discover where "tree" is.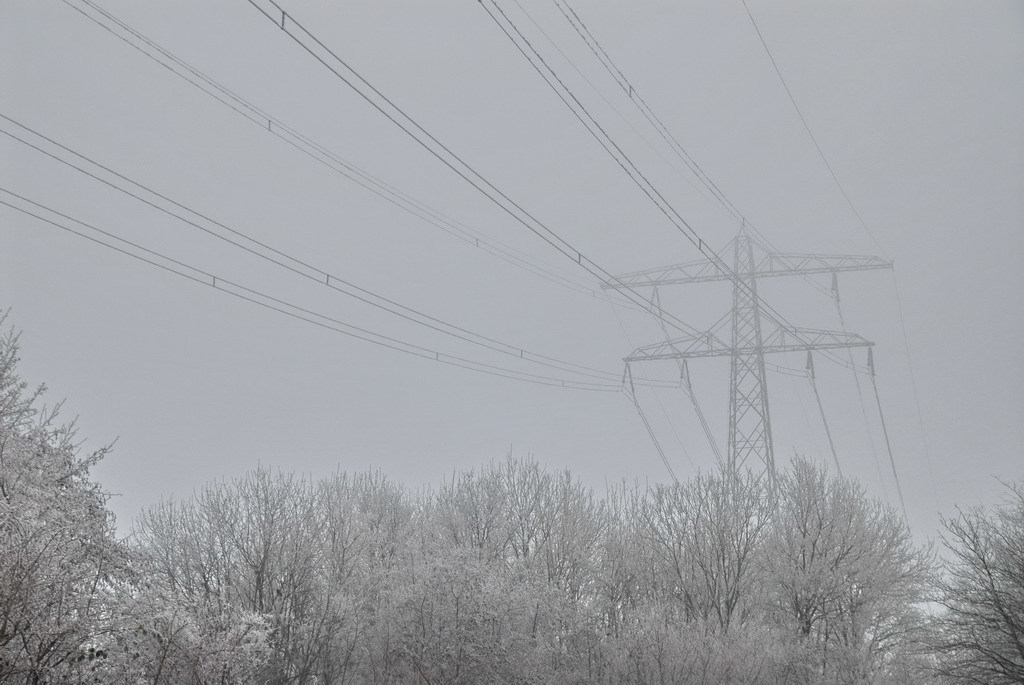
Discovered at locate(885, 525, 1023, 684).
